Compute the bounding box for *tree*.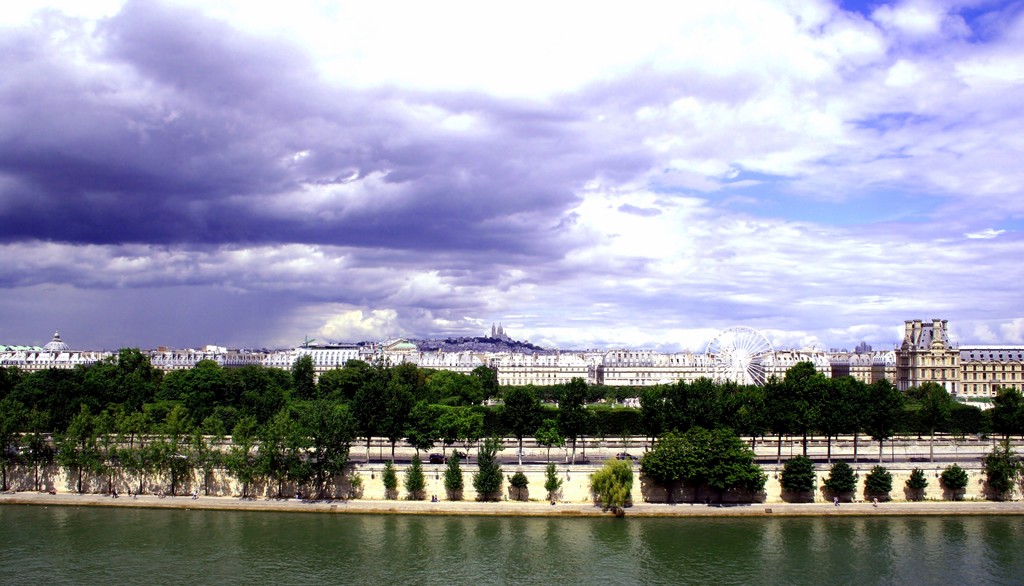
bbox=(56, 358, 105, 450).
